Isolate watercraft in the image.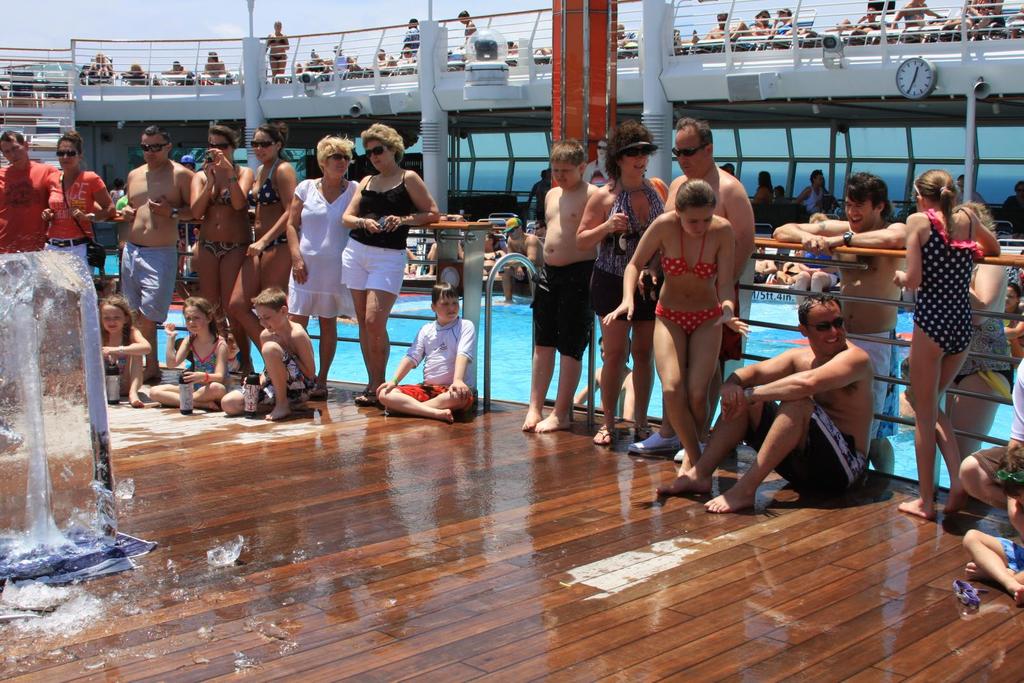
Isolated region: locate(0, 0, 1023, 680).
